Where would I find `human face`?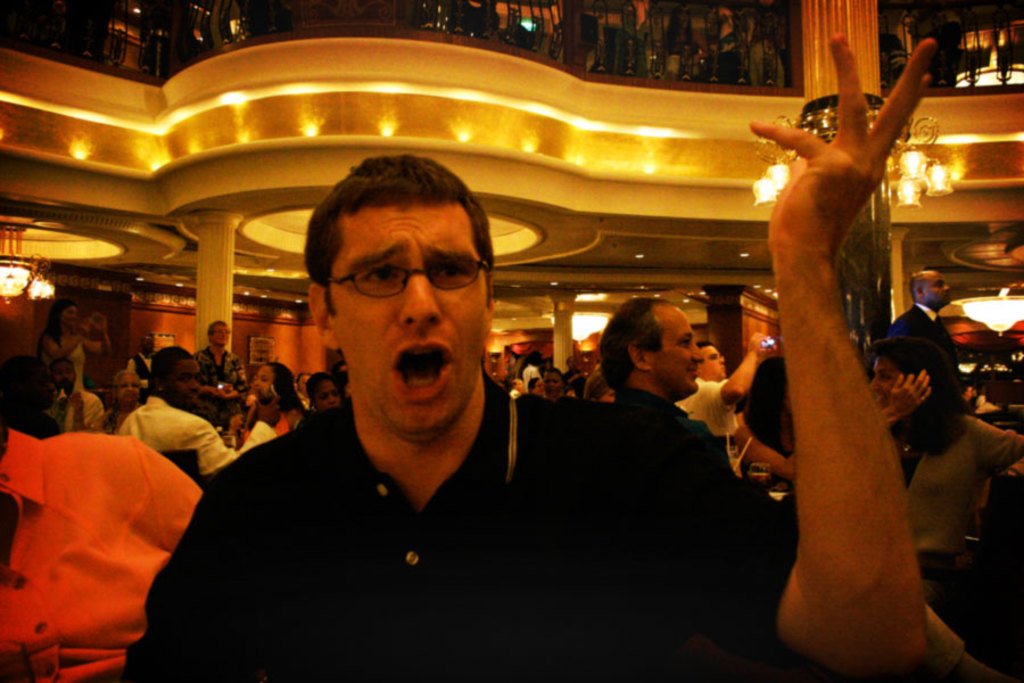
At {"x1": 332, "y1": 209, "x2": 480, "y2": 436}.
